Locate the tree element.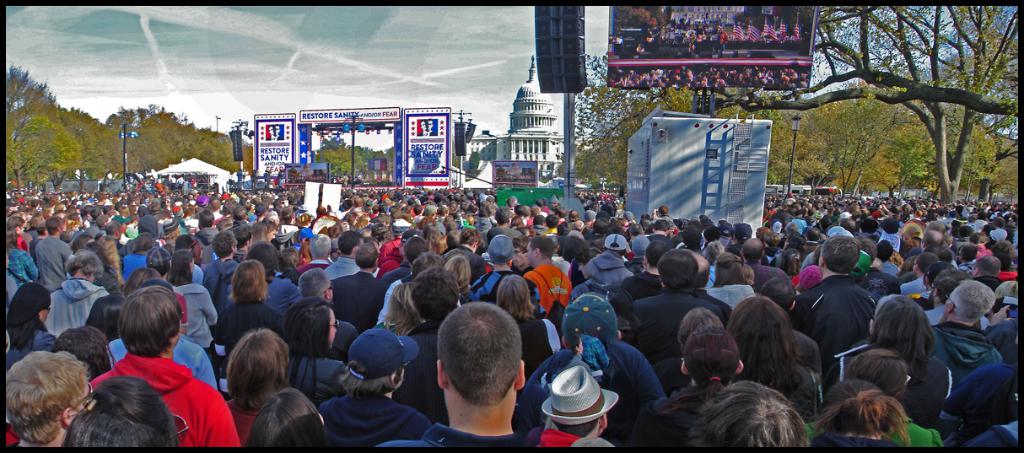
Element bbox: x1=562 y1=47 x2=785 y2=205.
